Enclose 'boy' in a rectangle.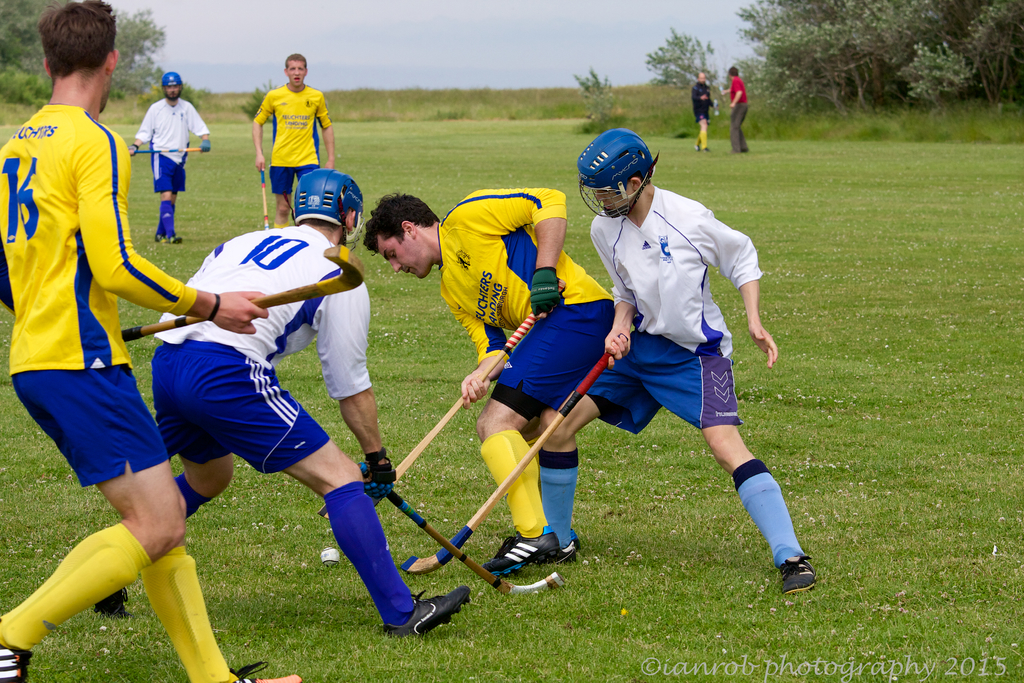
497 128 824 602.
